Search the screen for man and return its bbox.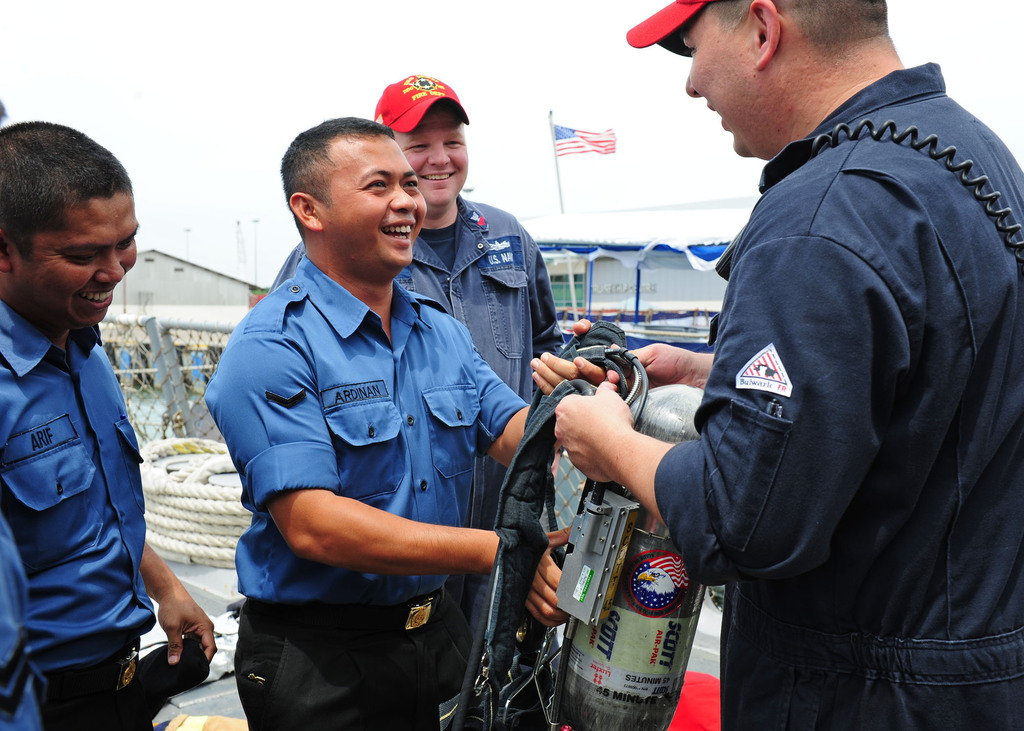
Found: crop(0, 133, 186, 730).
